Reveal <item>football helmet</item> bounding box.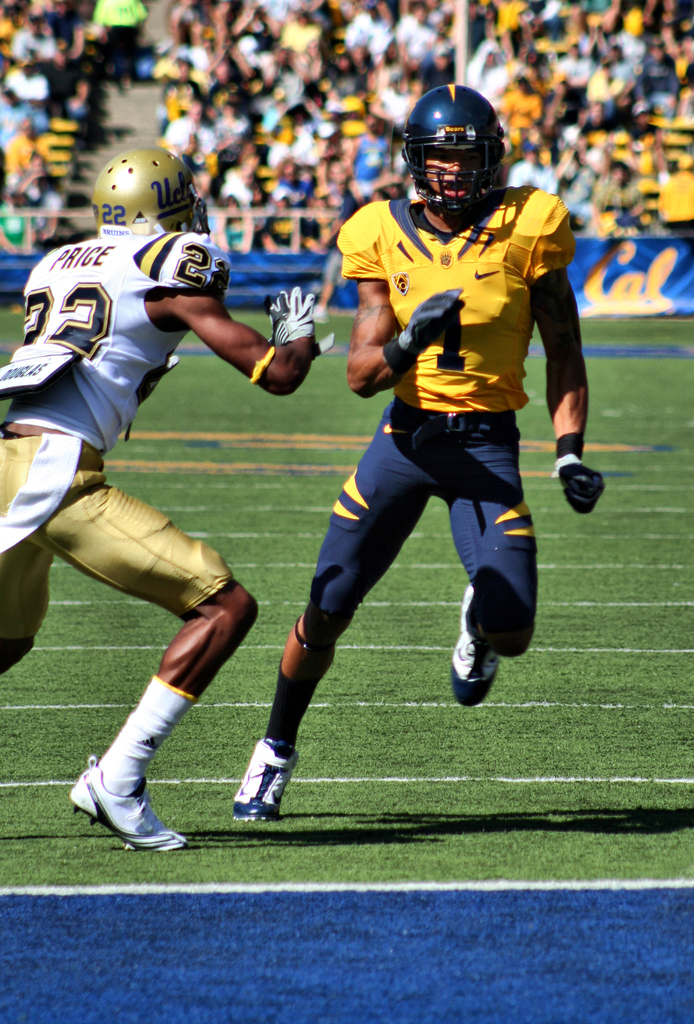
Revealed: locate(390, 75, 515, 224).
